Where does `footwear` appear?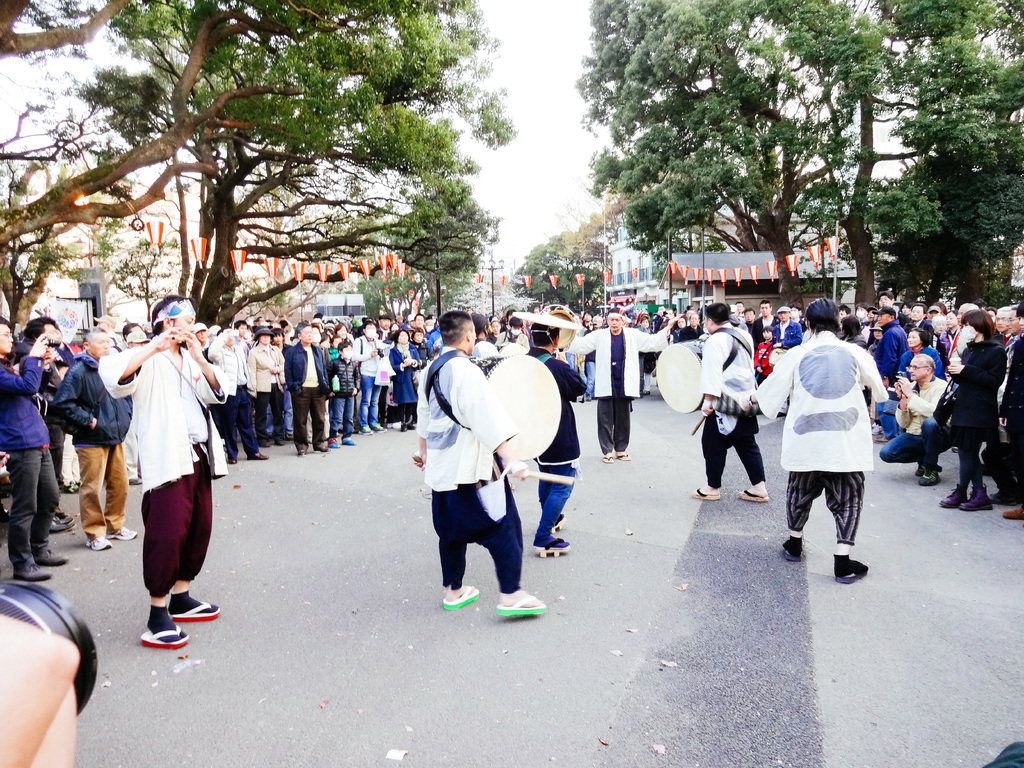
Appears at x1=54 y1=516 x2=74 y2=524.
